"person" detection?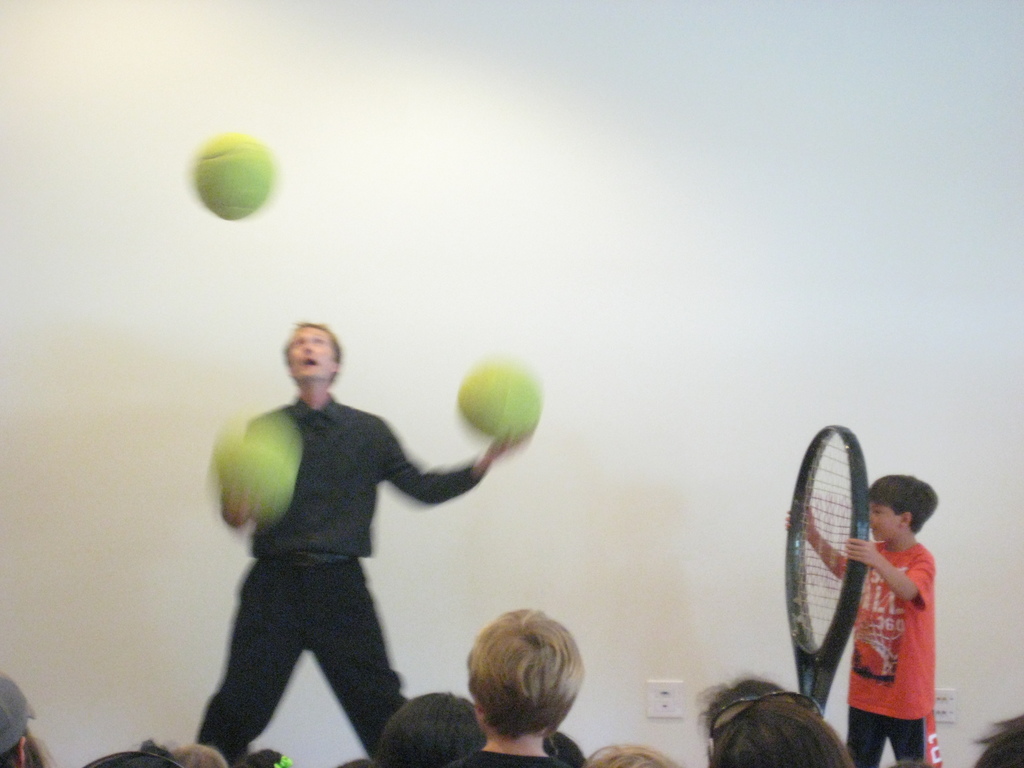
<bbox>68, 744, 173, 767</bbox>
